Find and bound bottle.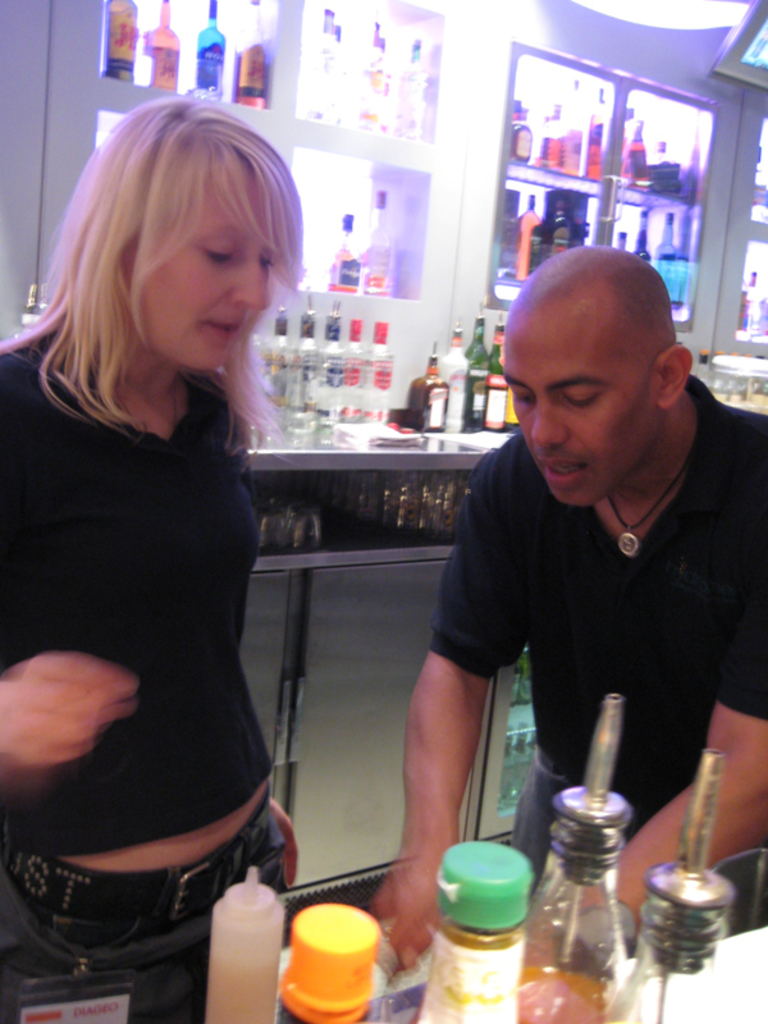
Bound: 428, 333, 472, 401.
